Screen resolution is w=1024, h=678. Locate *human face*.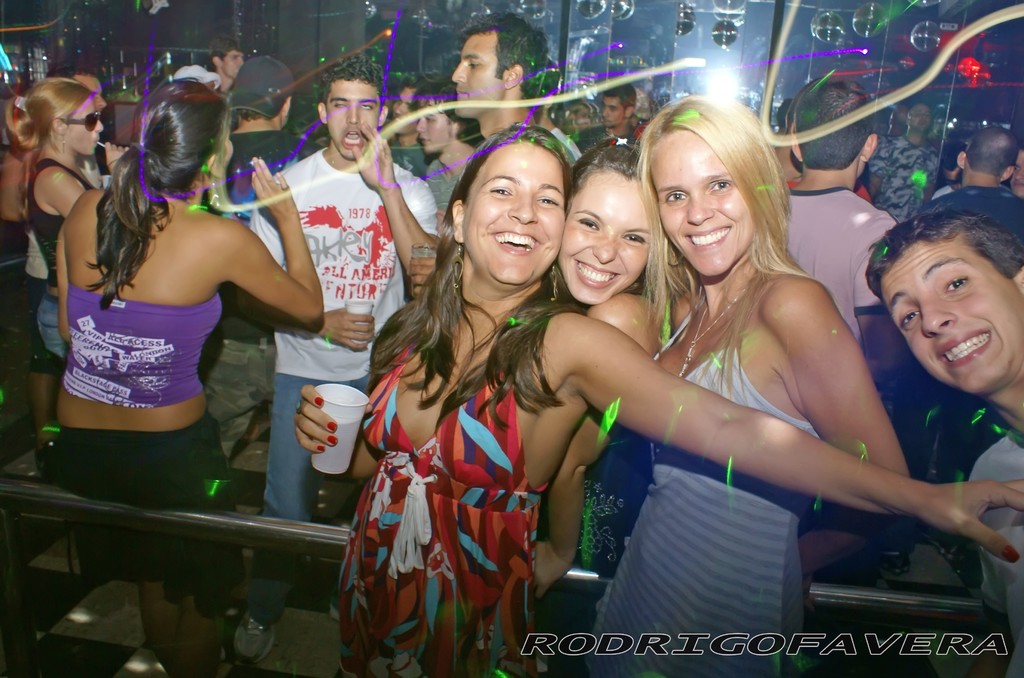
(x1=326, y1=77, x2=378, y2=164).
